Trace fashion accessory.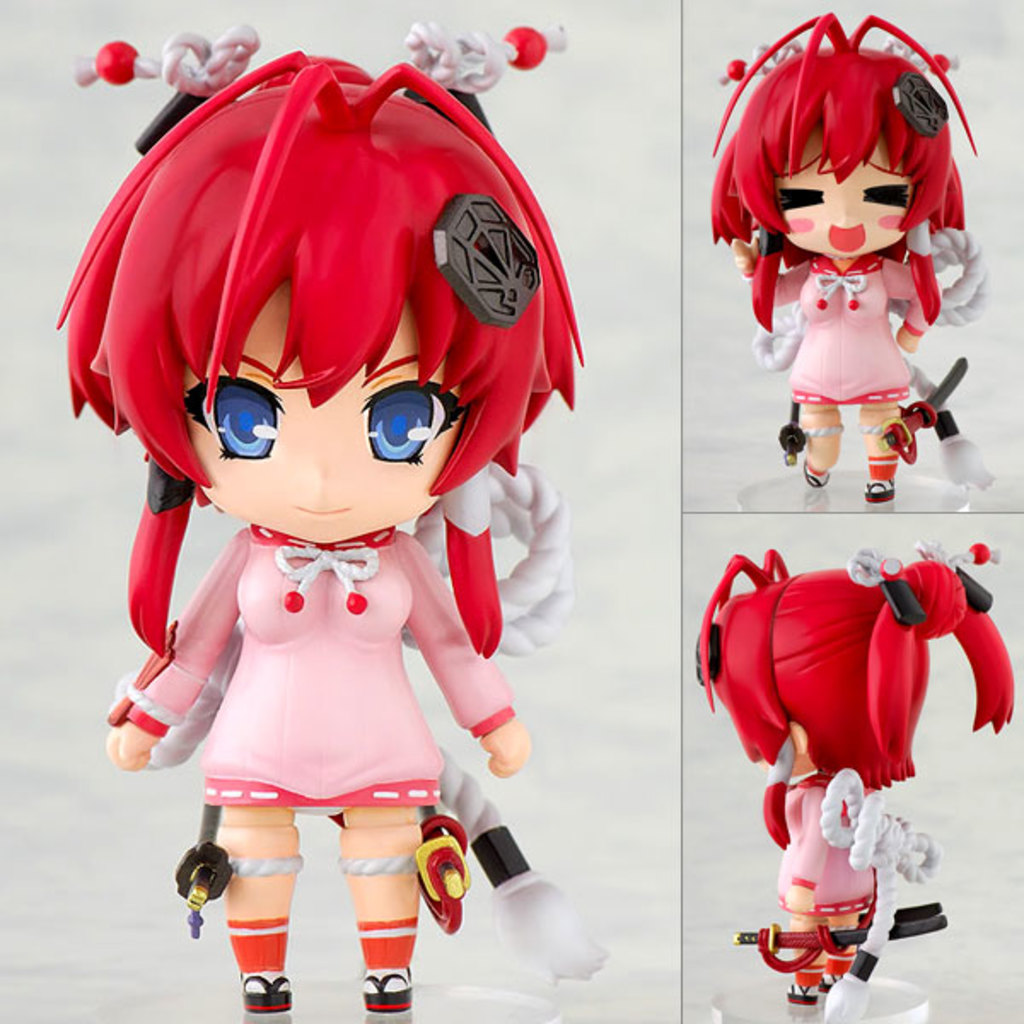
Traced to [x1=239, y1=973, x2=292, y2=1015].
